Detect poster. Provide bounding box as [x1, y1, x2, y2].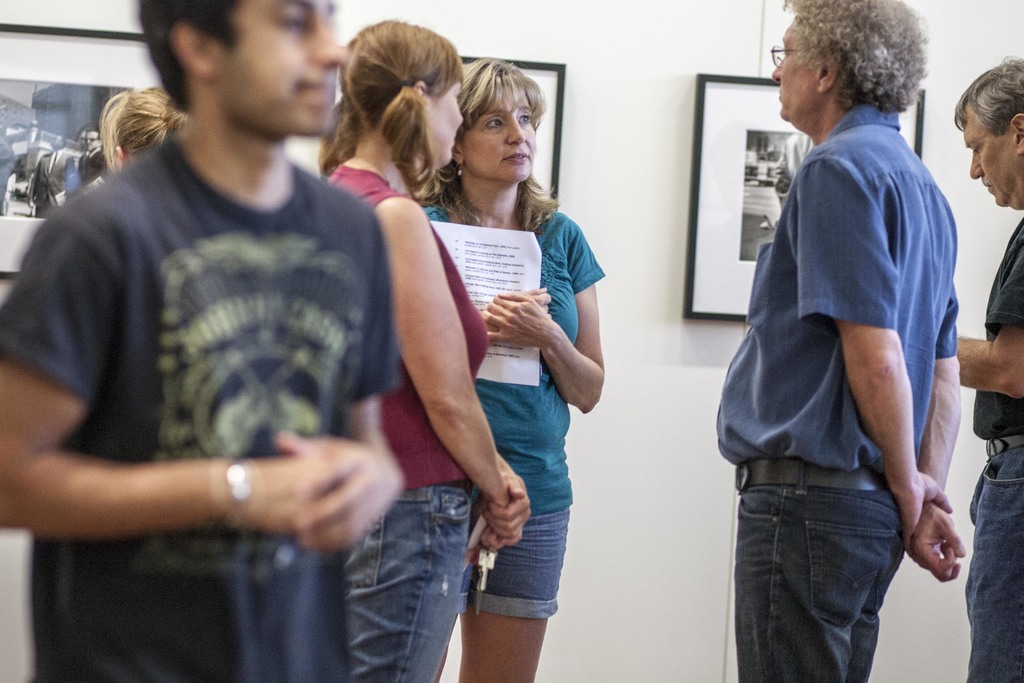
[0, 71, 139, 219].
